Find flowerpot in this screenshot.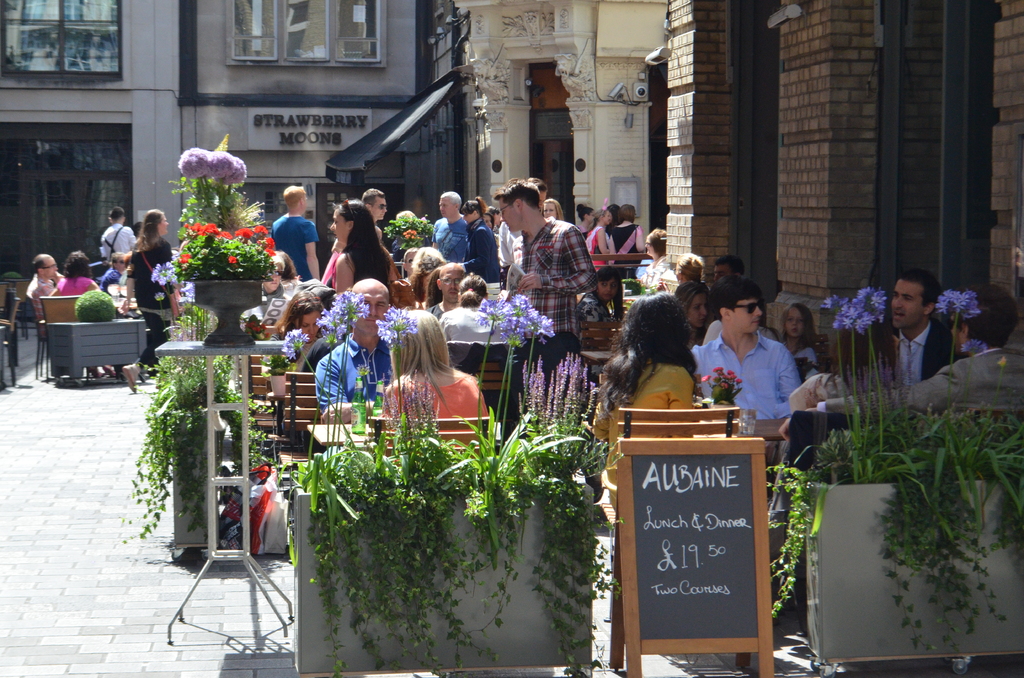
The bounding box for flowerpot is {"left": 805, "top": 483, "right": 1023, "bottom": 674}.
